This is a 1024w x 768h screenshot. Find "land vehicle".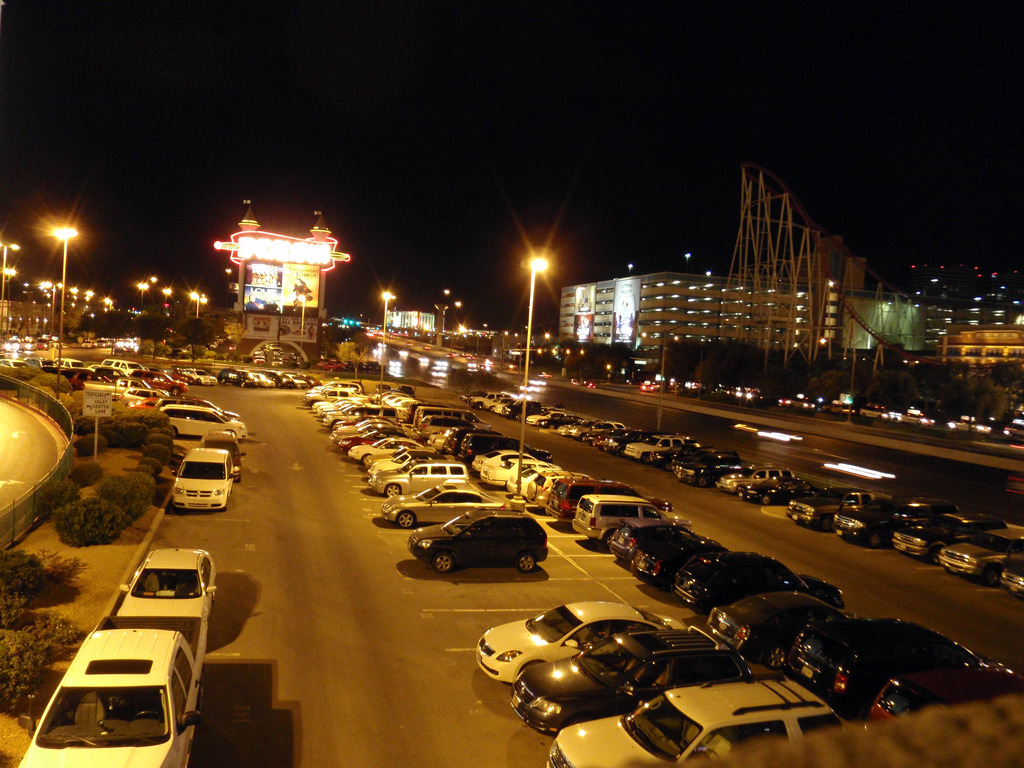
Bounding box: rect(1003, 566, 1023, 593).
